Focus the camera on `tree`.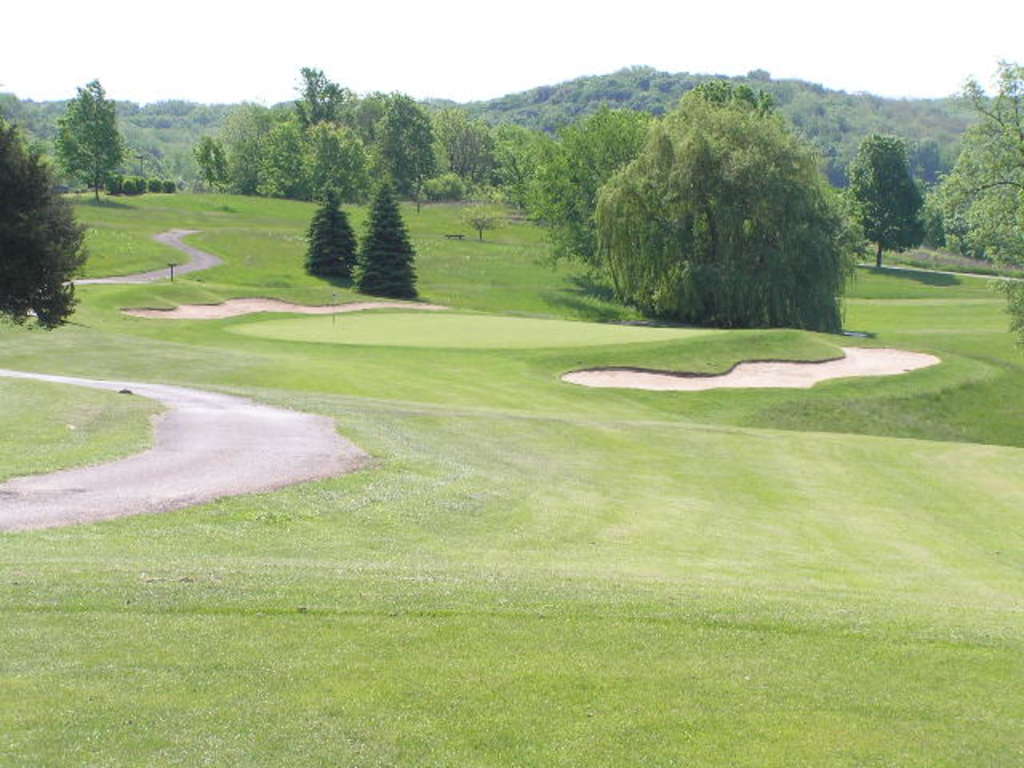
Focus region: x1=371, y1=88, x2=434, y2=211.
